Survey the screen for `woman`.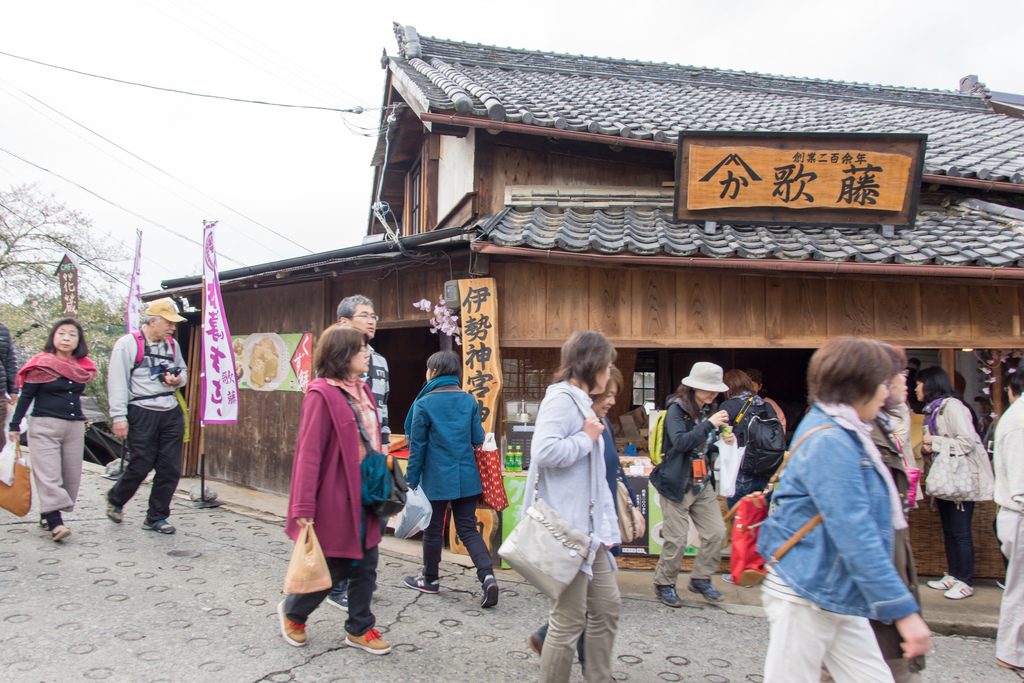
Survey found: <region>527, 361, 618, 675</region>.
